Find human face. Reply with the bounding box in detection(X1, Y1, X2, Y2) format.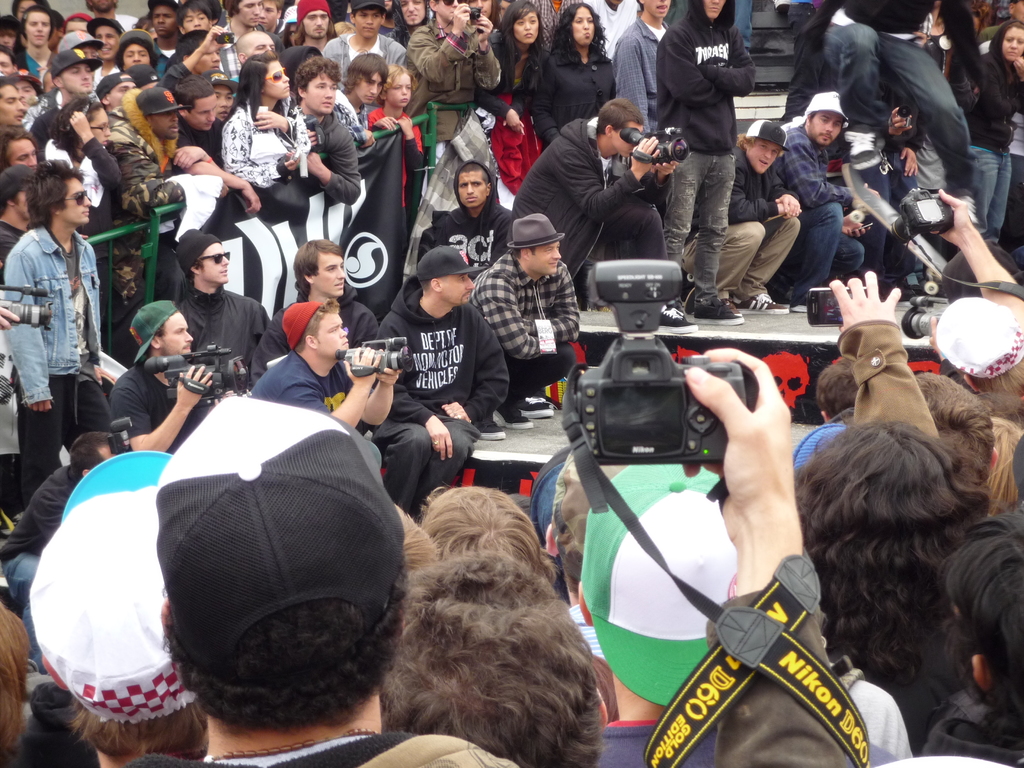
detection(513, 12, 541, 45).
